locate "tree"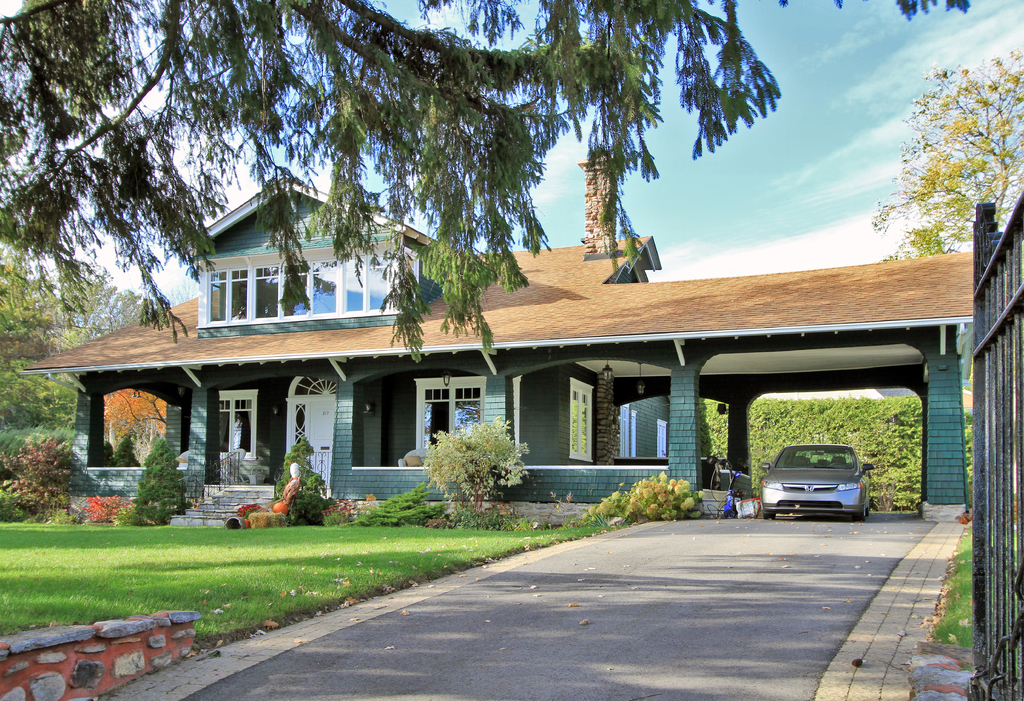
870/47/1023/262
